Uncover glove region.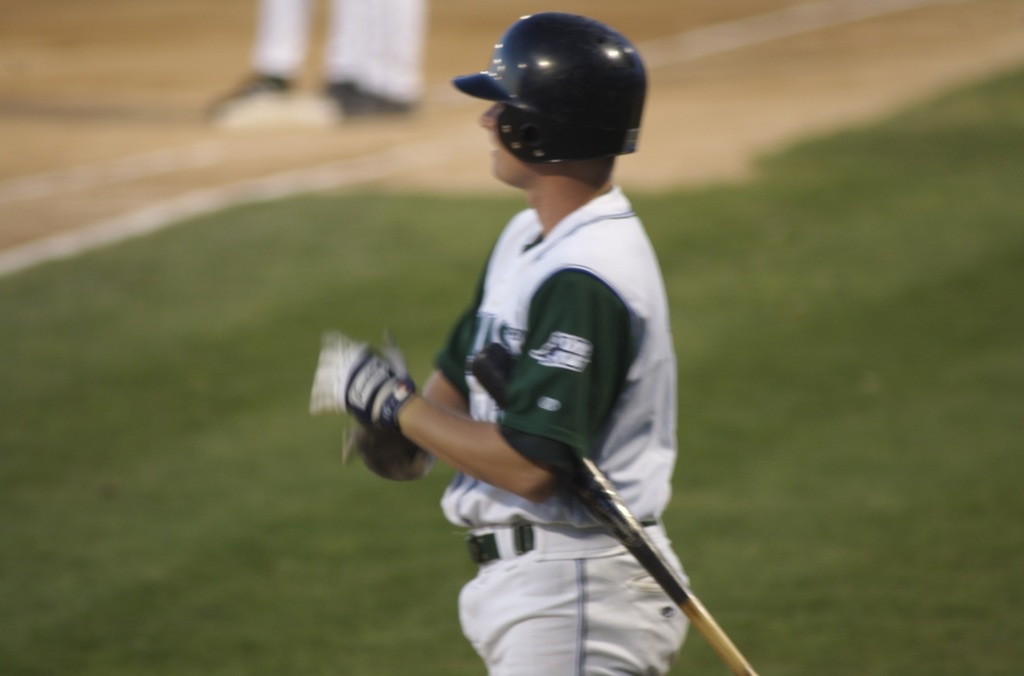
Uncovered: (x1=338, y1=421, x2=433, y2=476).
